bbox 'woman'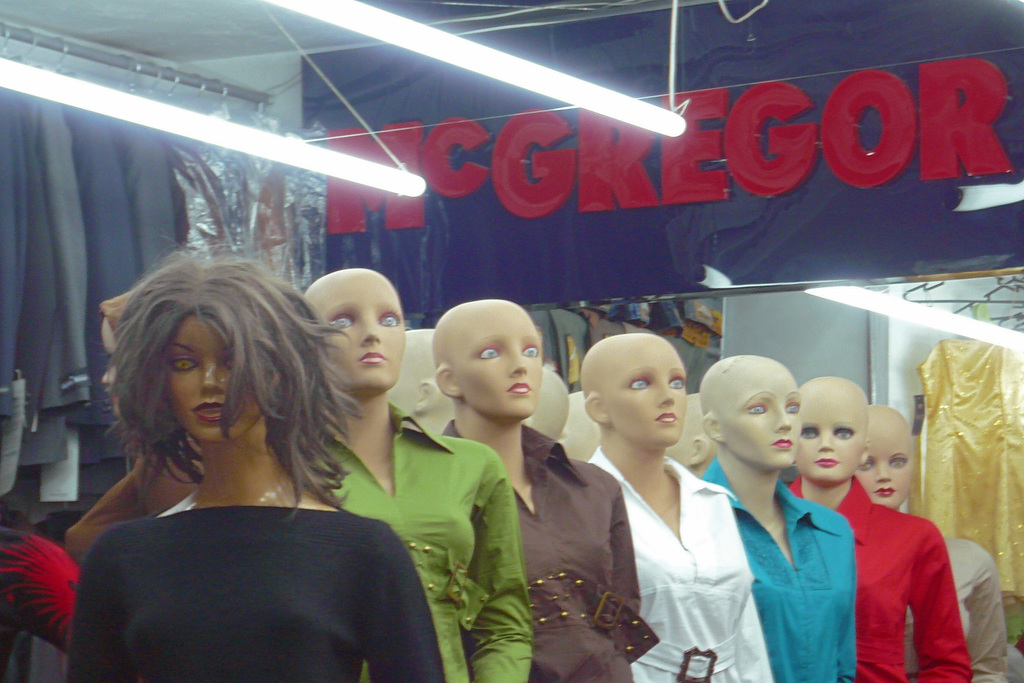
x1=856 y1=407 x2=1008 y2=682
